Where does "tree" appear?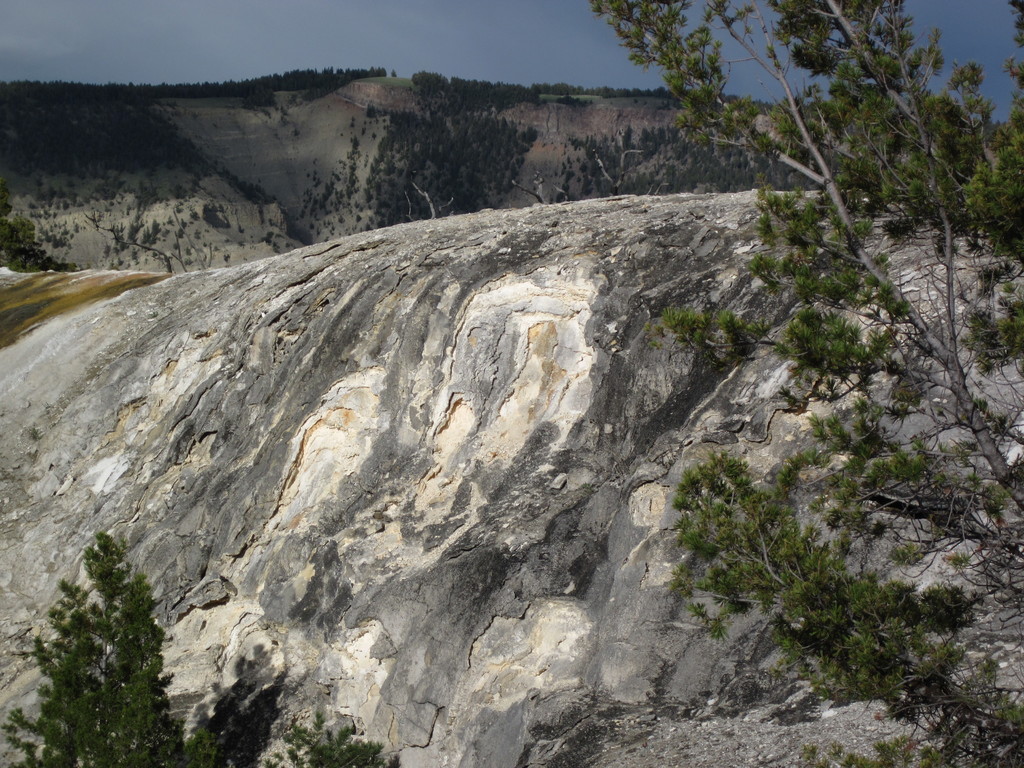
Appears at detection(669, 48, 1017, 718).
